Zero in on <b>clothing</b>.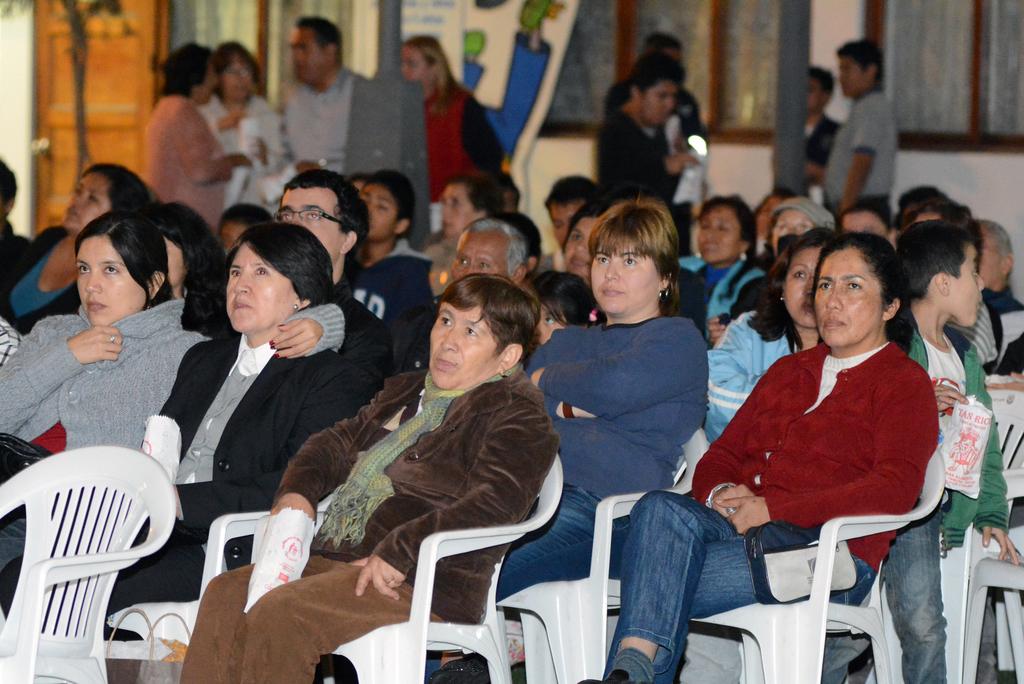
Zeroed in: <bbox>397, 87, 492, 217</bbox>.
